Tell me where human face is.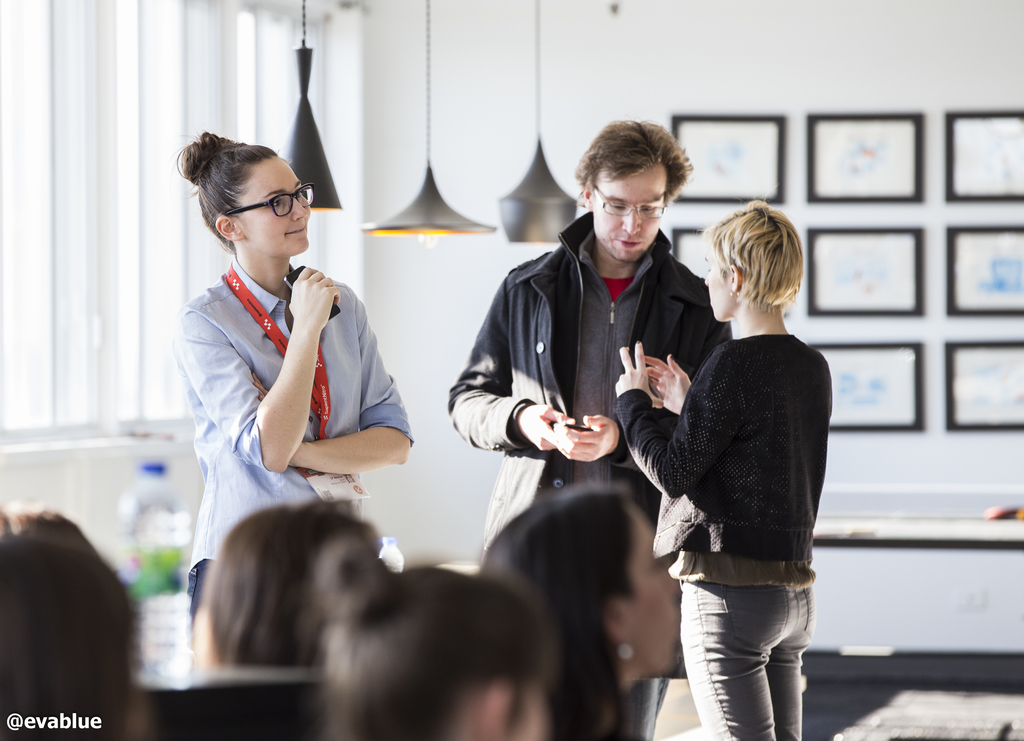
human face is at (245, 168, 317, 253).
